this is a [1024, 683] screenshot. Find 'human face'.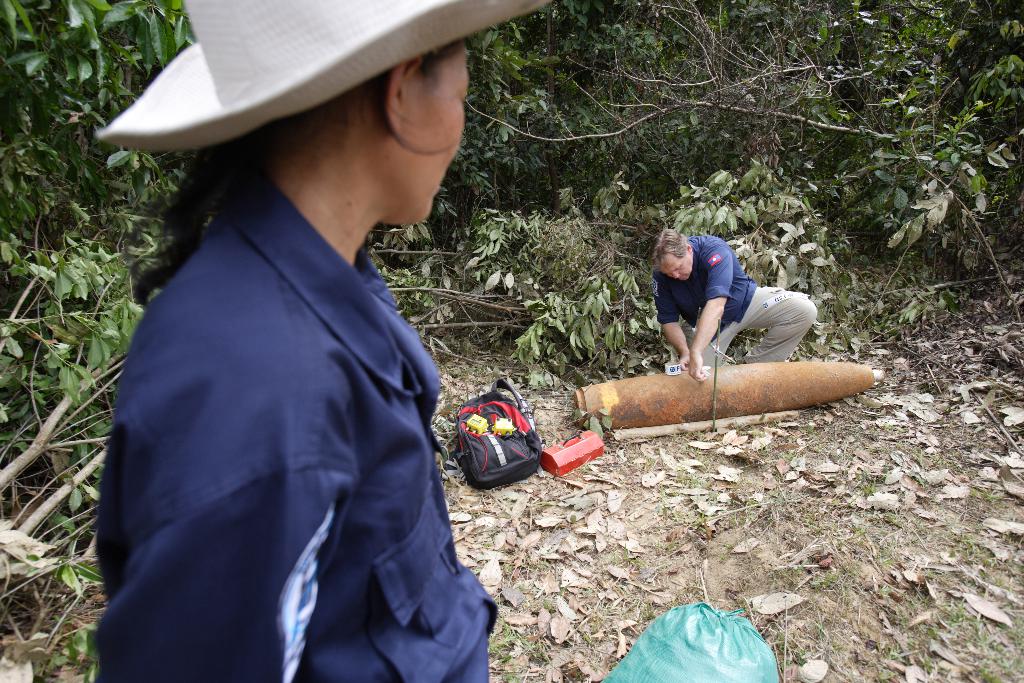
Bounding box: box=[655, 252, 698, 285].
